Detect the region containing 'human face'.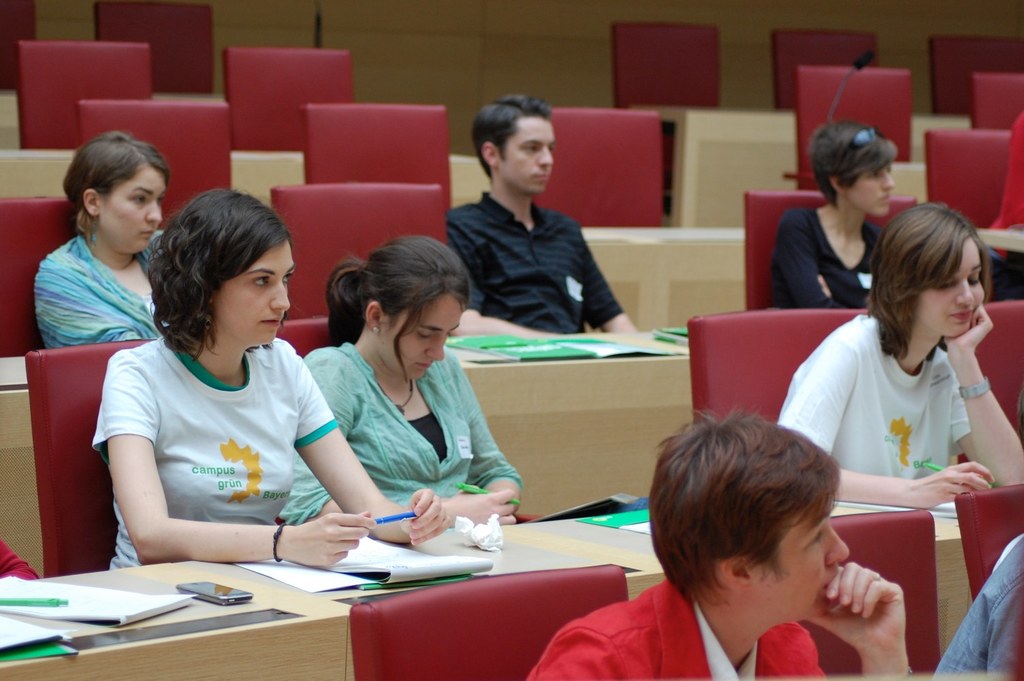
(913,239,998,335).
